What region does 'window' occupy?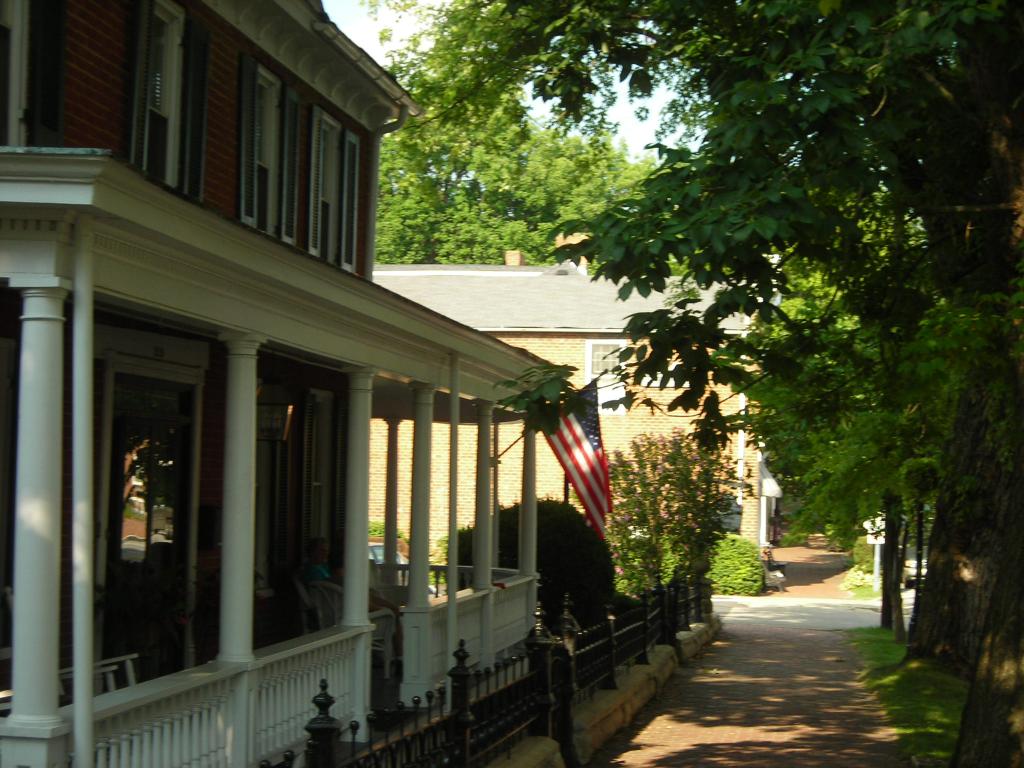
detection(241, 60, 299, 239).
